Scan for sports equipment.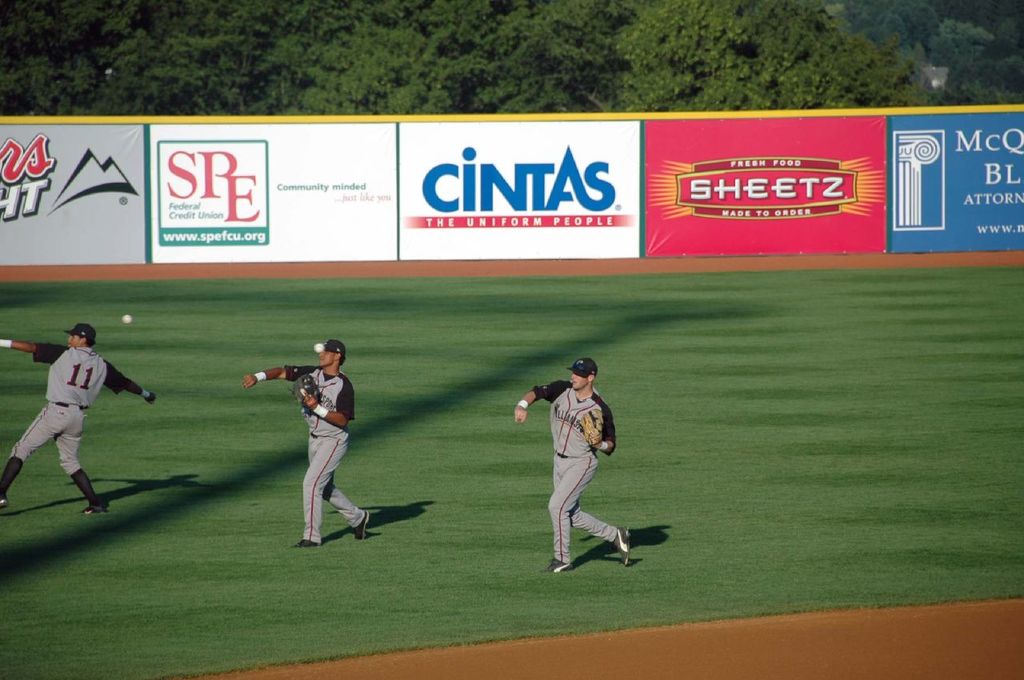
Scan result: 288 372 322 418.
